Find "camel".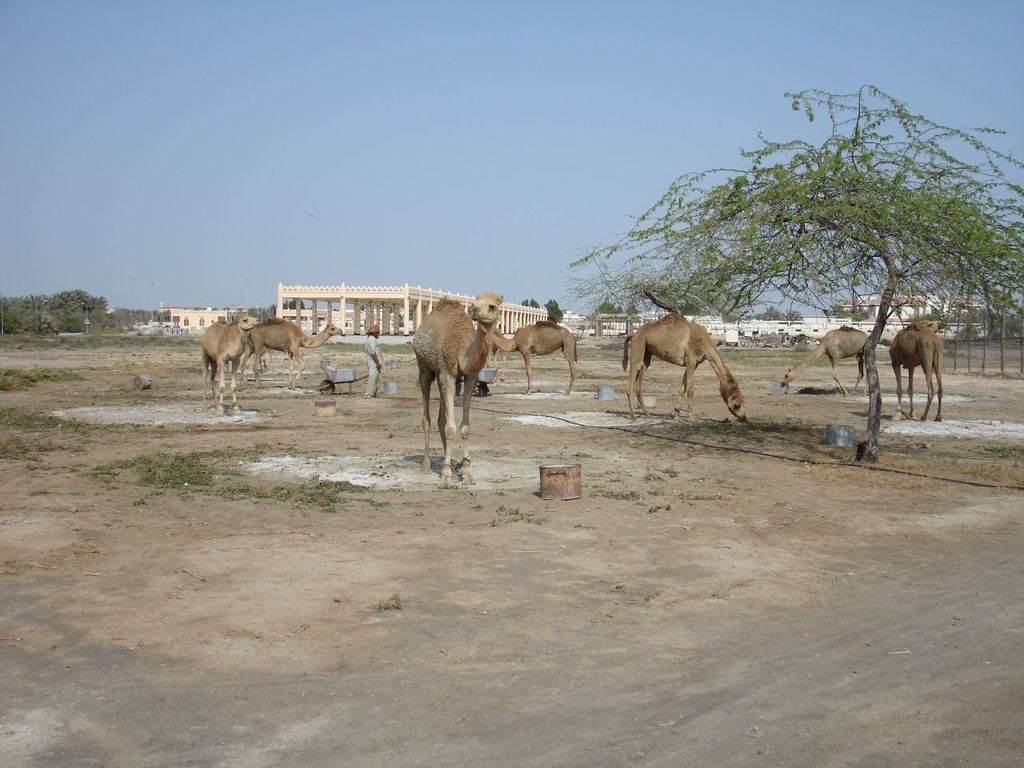
786:322:871:400.
